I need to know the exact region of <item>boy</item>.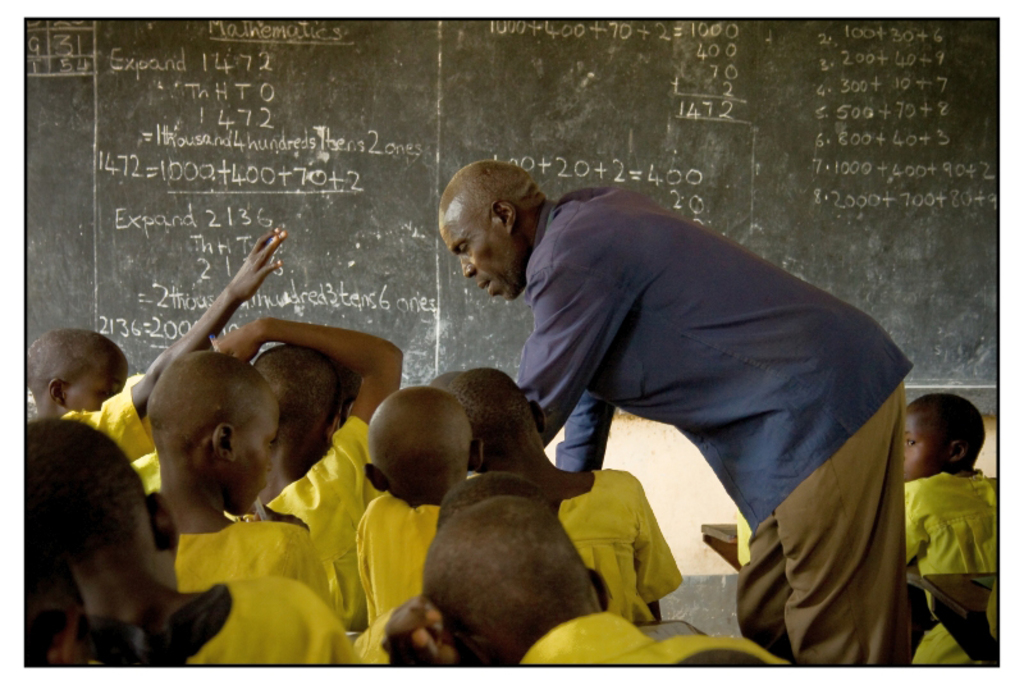
Region: l=212, t=314, r=404, b=617.
